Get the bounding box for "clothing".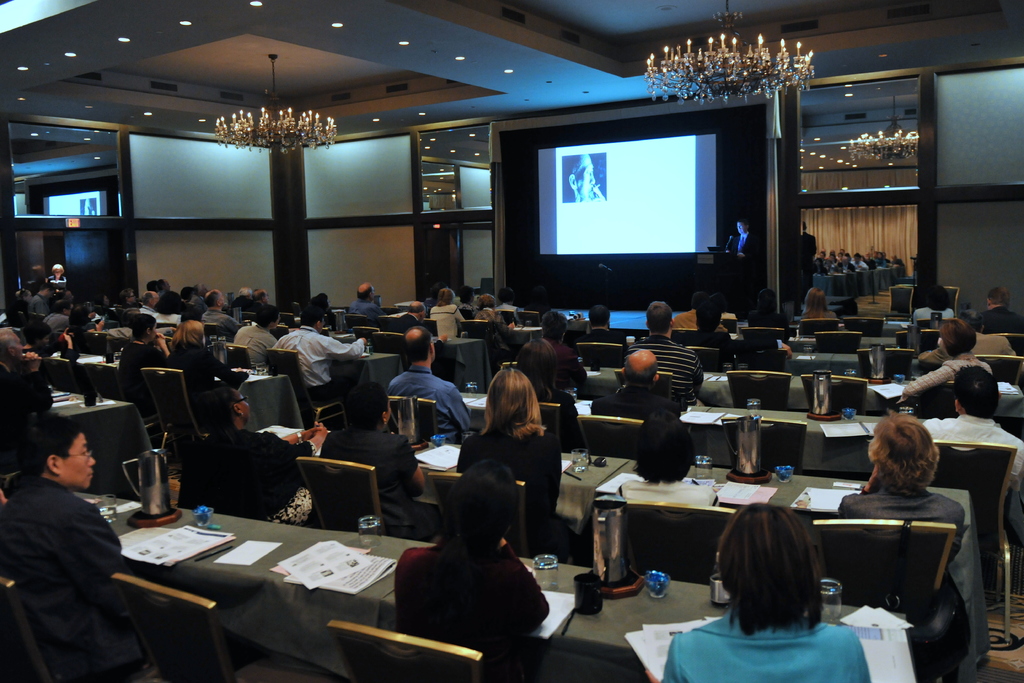
{"x1": 801, "y1": 309, "x2": 840, "y2": 320}.
